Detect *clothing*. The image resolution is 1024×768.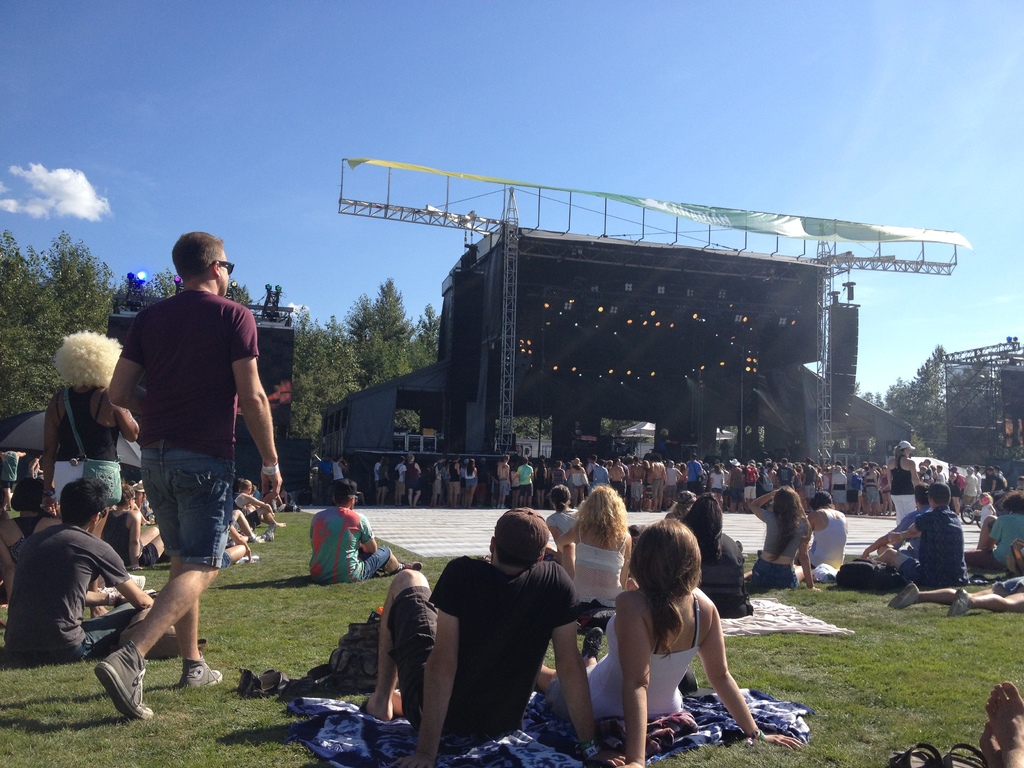
rect(758, 472, 769, 500).
